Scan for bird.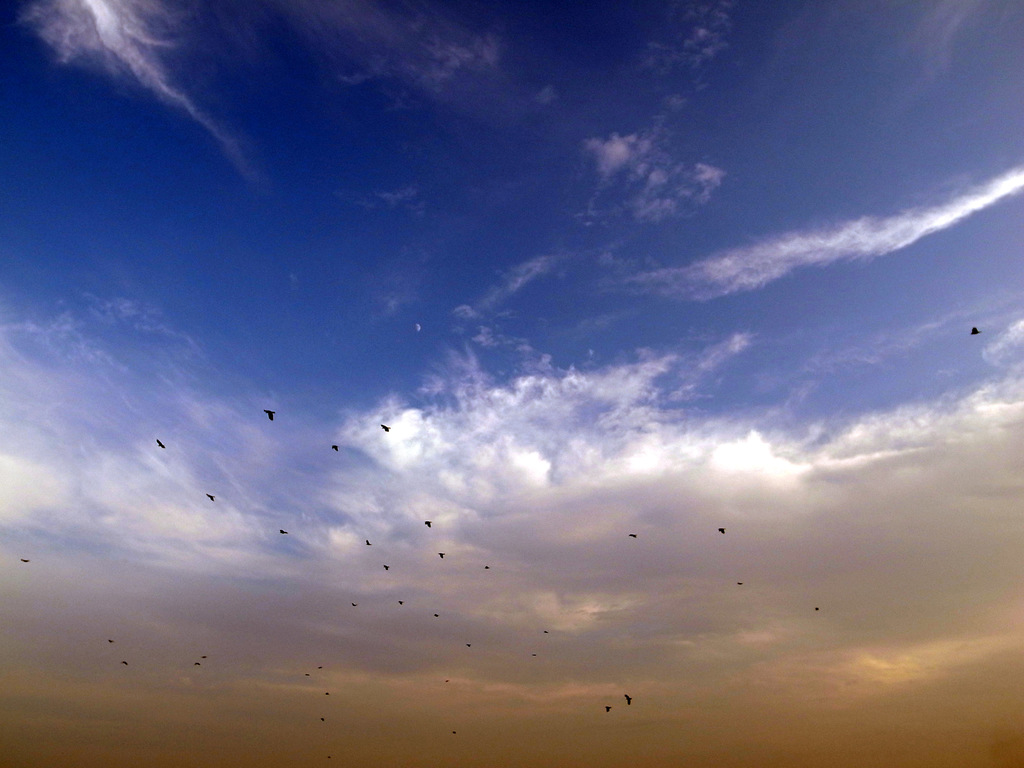
Scan result: box=[452, 733, 456, 738].
